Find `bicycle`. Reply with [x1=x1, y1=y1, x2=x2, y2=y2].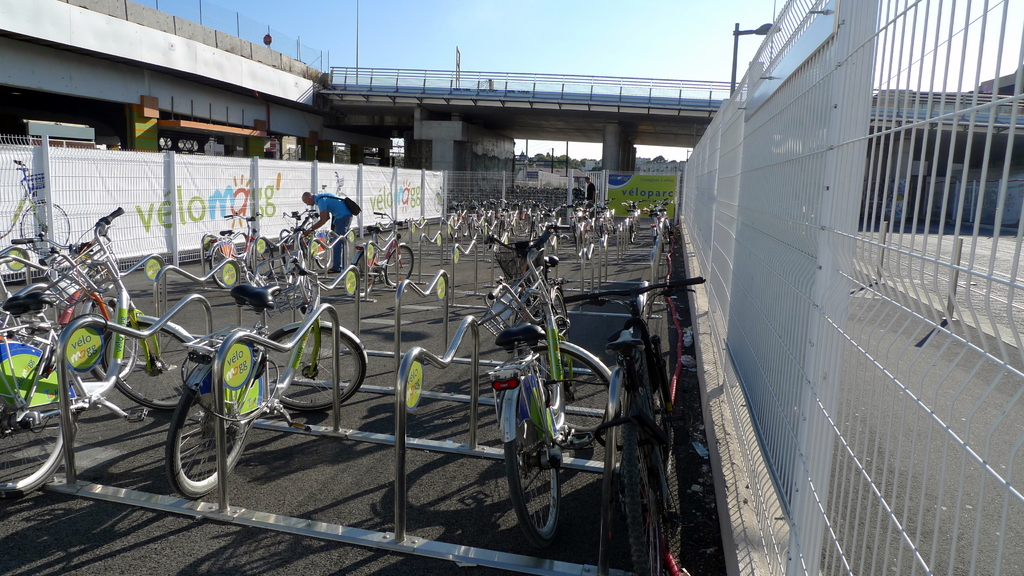
[x1=584, y1=221, x2=603, y2=263].
